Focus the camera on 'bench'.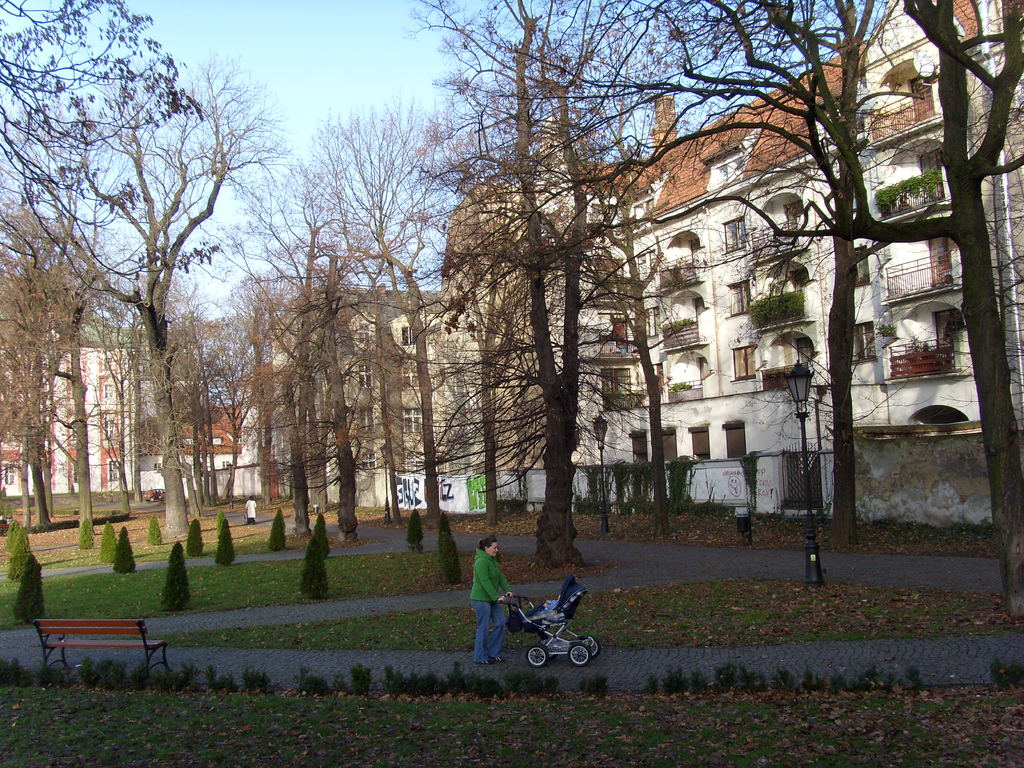
Focus region: x1=0 y1=521 x2=12 y2=530.
